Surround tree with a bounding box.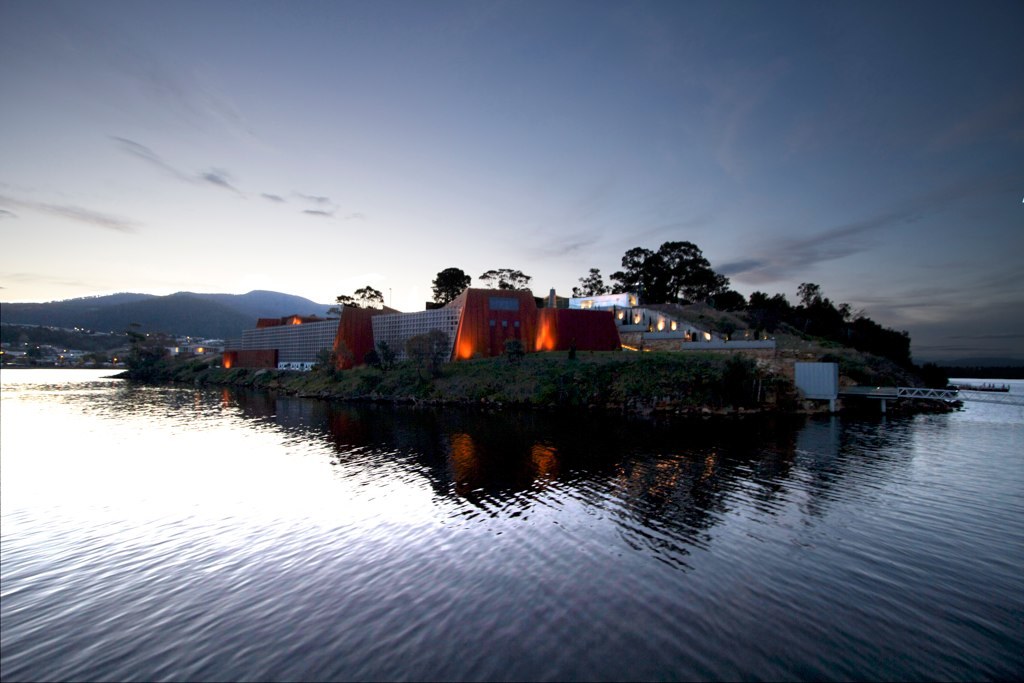
[801,278,828,345].
